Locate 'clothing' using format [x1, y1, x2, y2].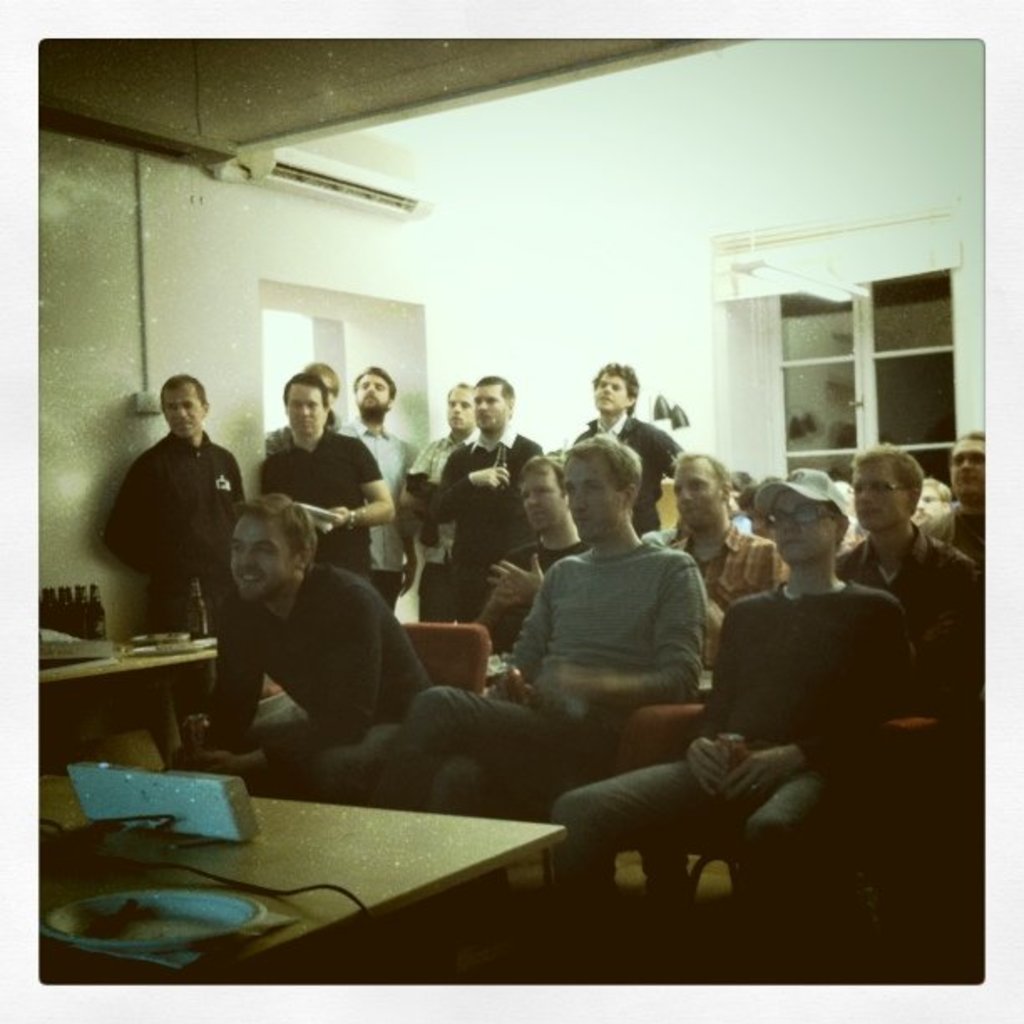
[430, 425, 542, 634].
